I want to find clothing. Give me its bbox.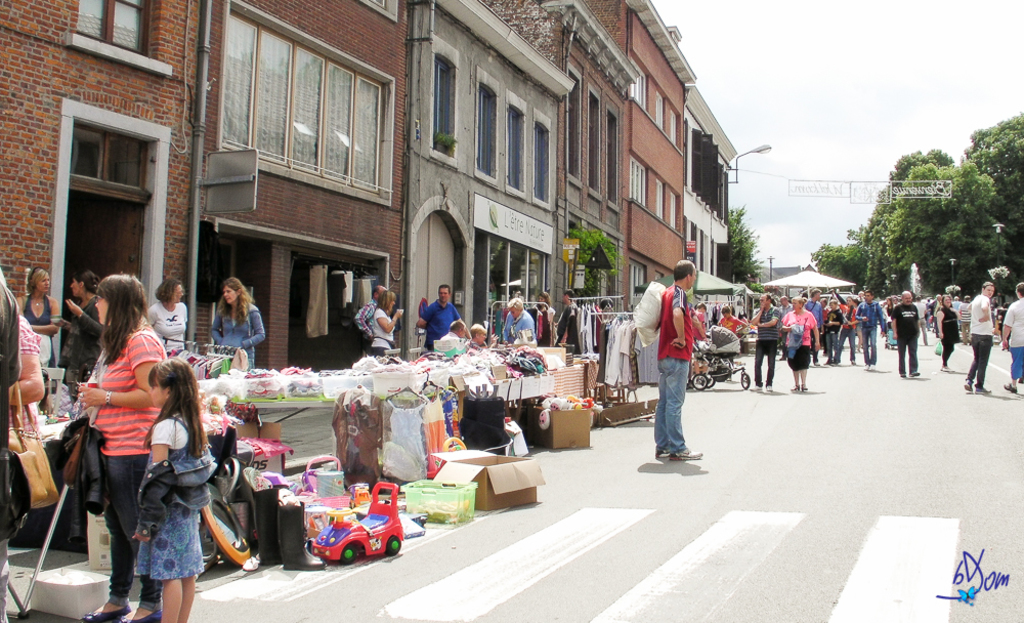
[146, 306, 191, 347].
